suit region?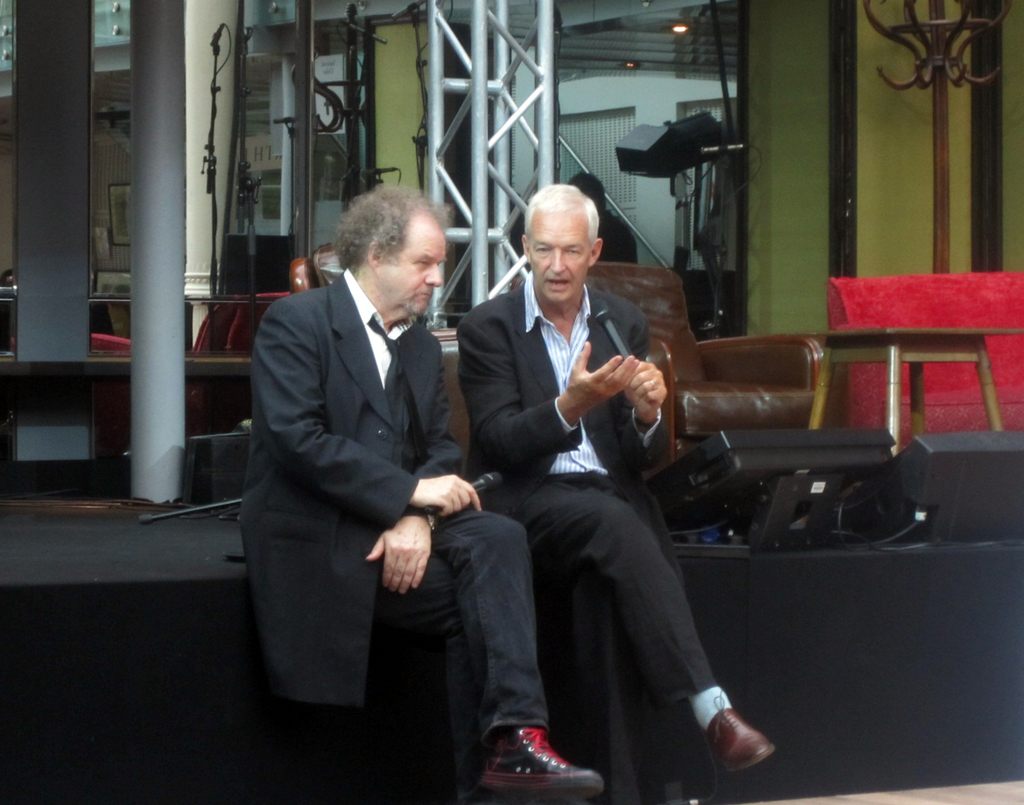
bbox(243, 269, 465, 714)
